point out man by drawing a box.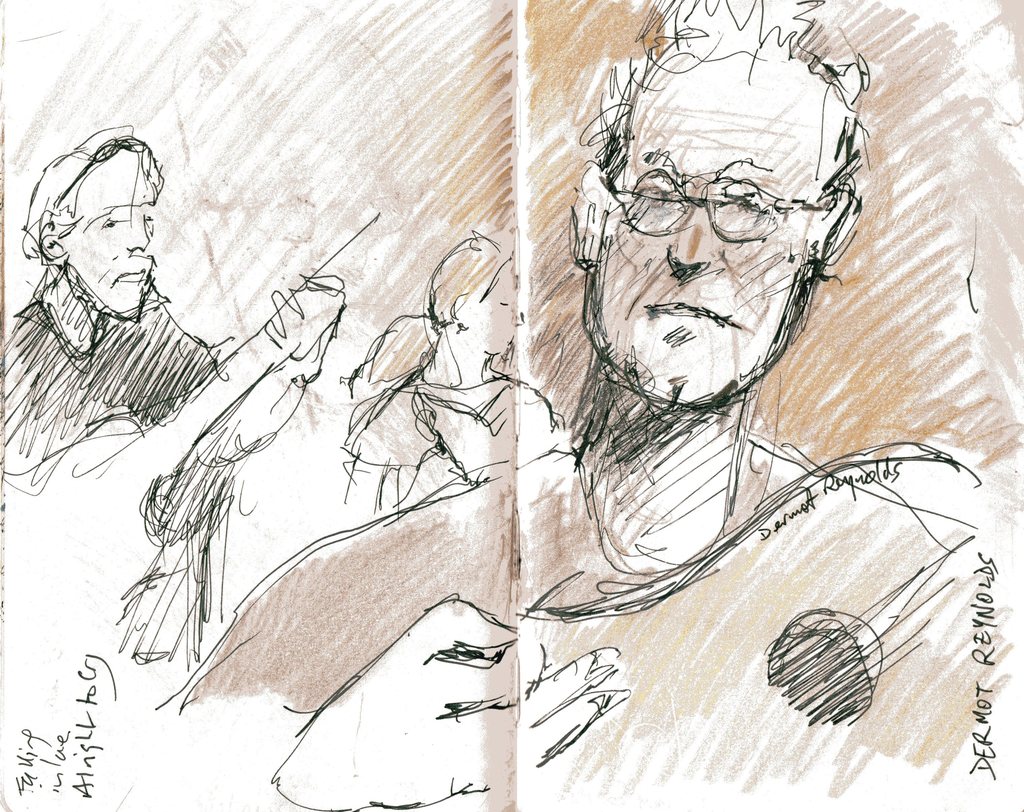
Rect(3, 121, 351, 656).
